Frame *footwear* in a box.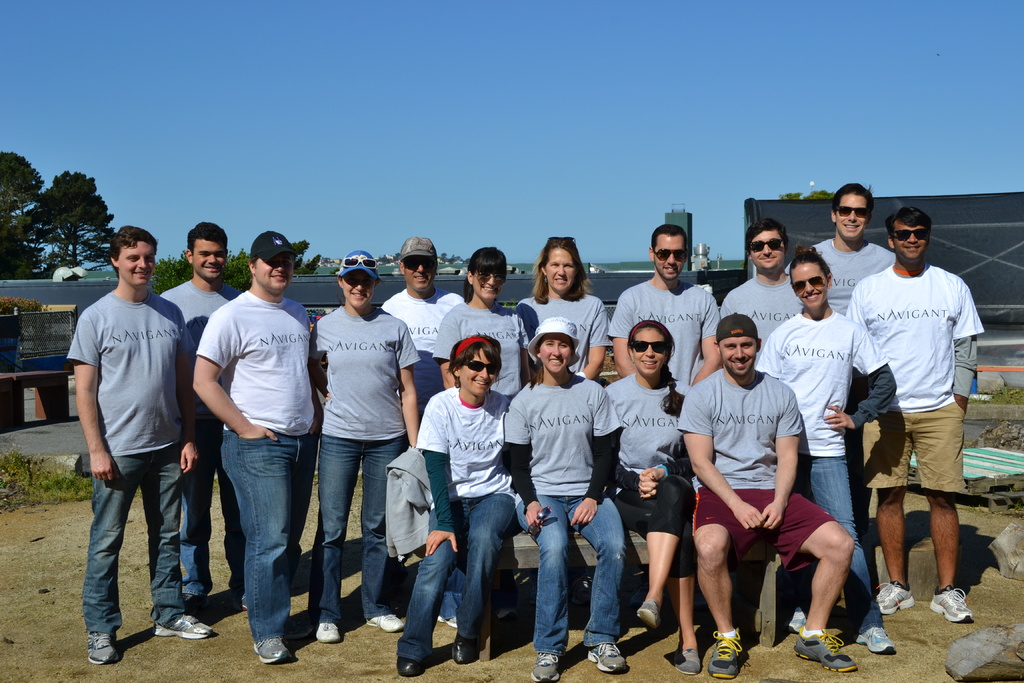
x1=177 y1=592 x2=198 y2=610.
